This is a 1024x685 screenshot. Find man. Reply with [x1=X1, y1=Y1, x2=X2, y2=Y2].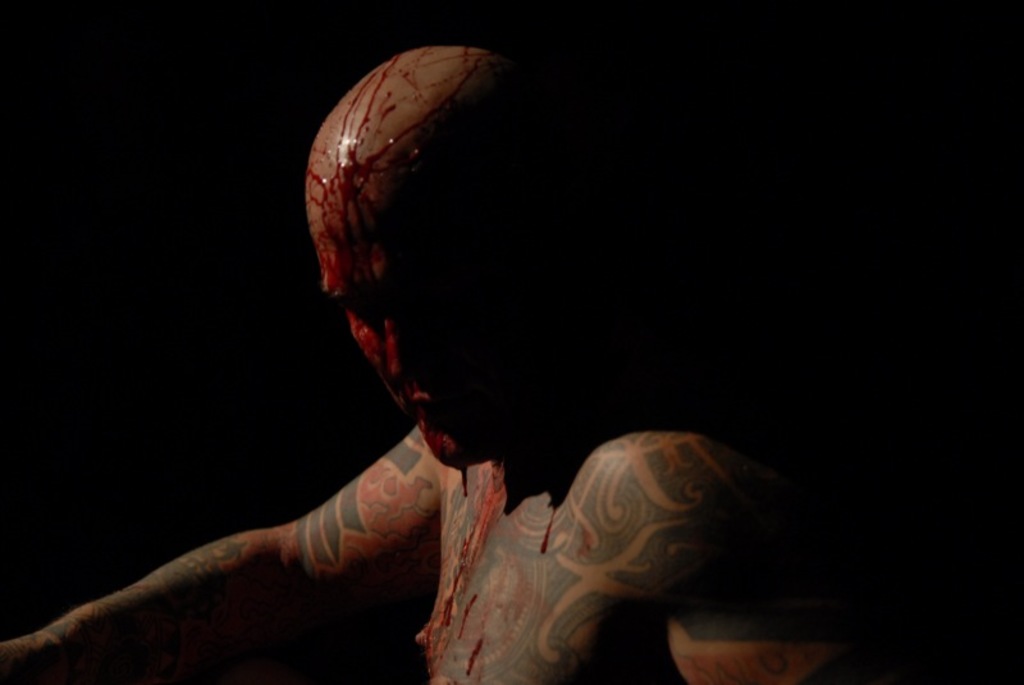
[x1=0, y1=47, x2=859, y2=684].
